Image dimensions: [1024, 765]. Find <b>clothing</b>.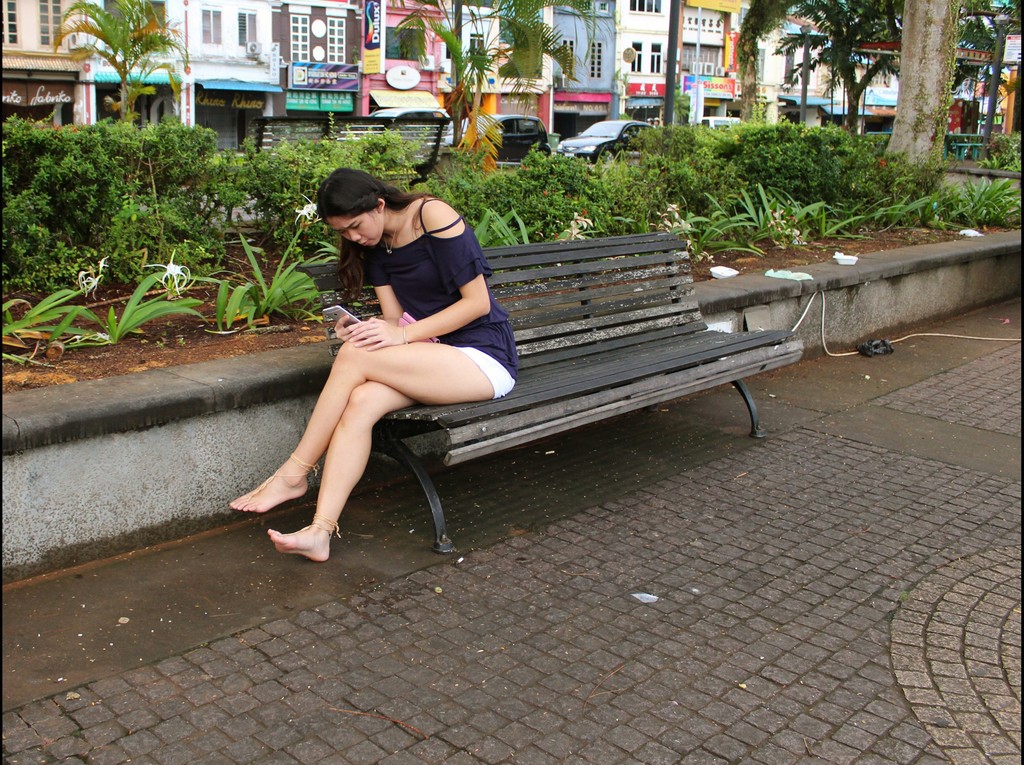
x1=357, y1=199, x2=524, y2=399.
